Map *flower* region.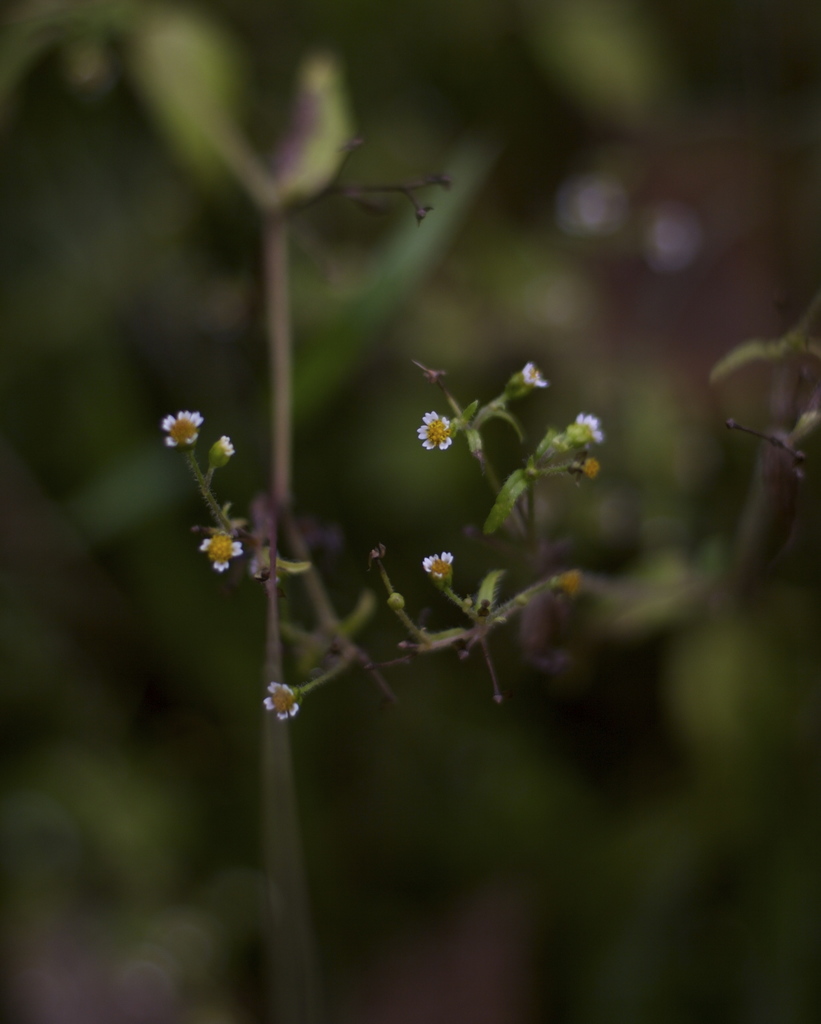
Mapped to BBox(160, 410, 206, 449).
